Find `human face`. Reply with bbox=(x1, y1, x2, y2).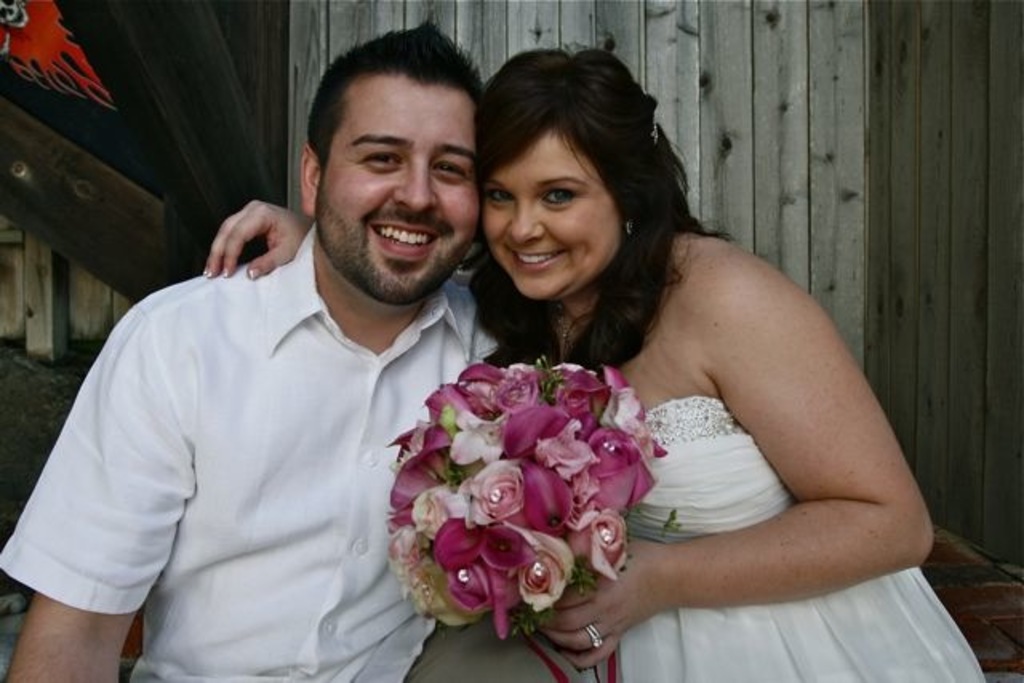
bbox=(482, 133, 627, 301).
